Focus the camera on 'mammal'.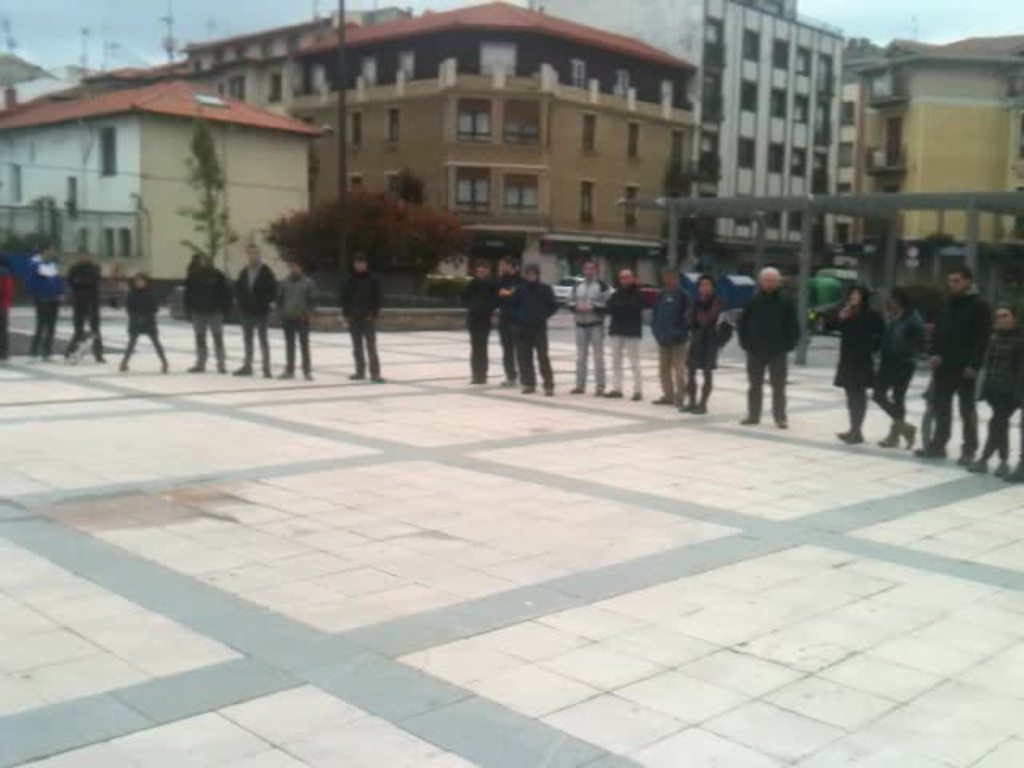
Focus region: 59,246,102,362.
